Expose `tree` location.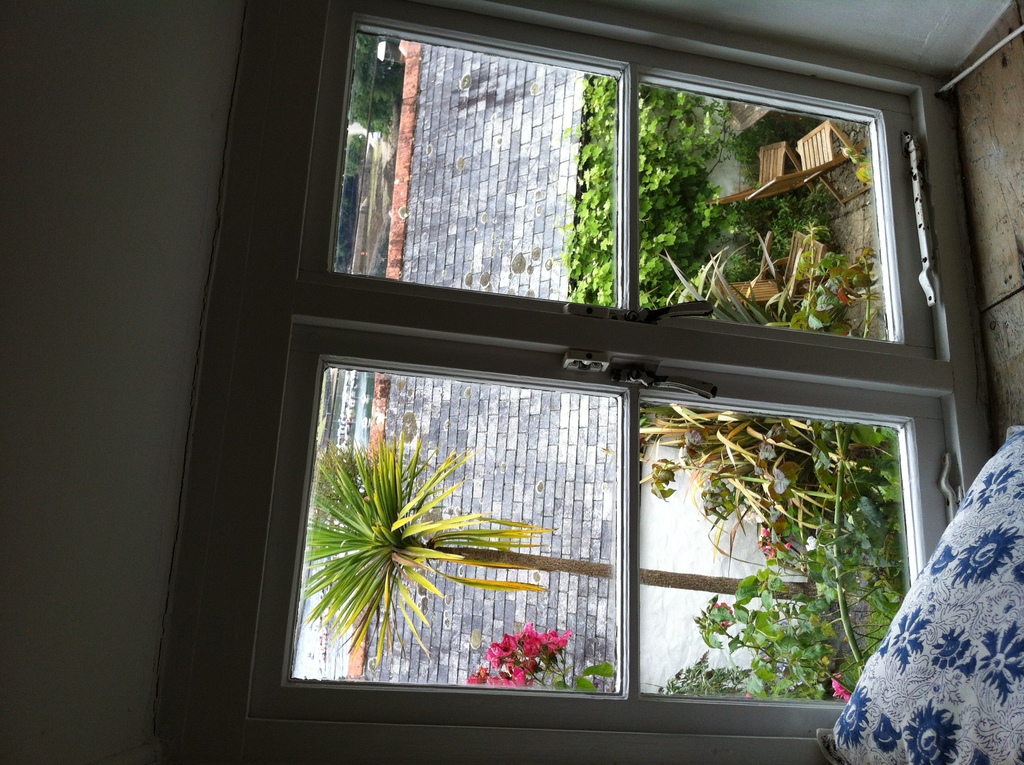
Exposed at <region>302, 430, 825, 669</region>.
